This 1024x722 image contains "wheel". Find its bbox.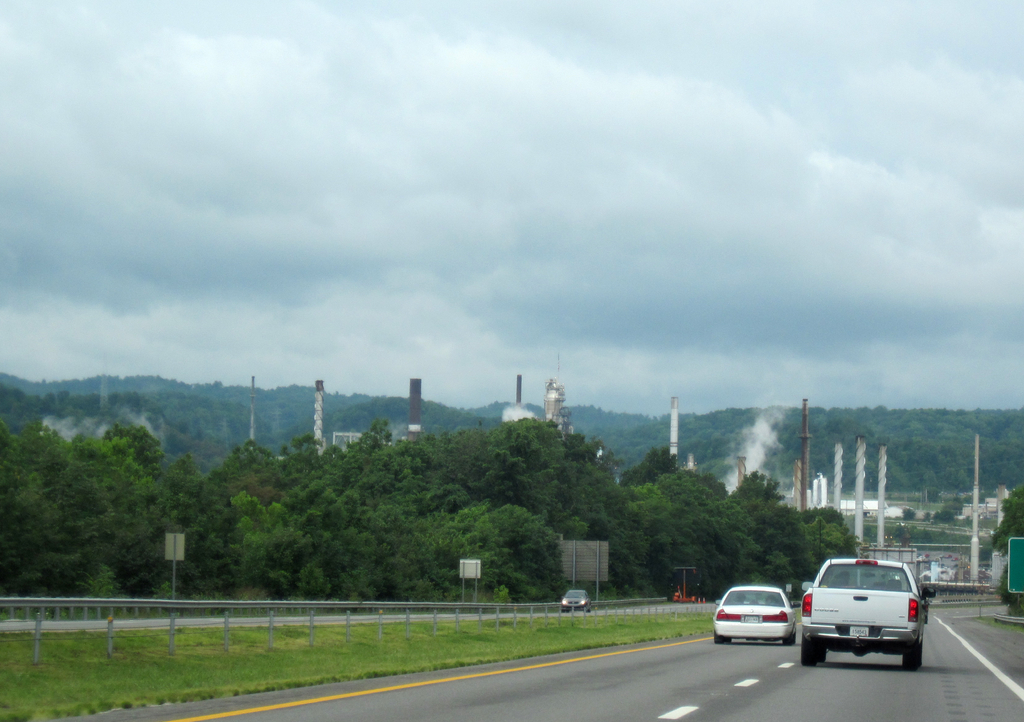
detection(723, 634, 733, 644).
